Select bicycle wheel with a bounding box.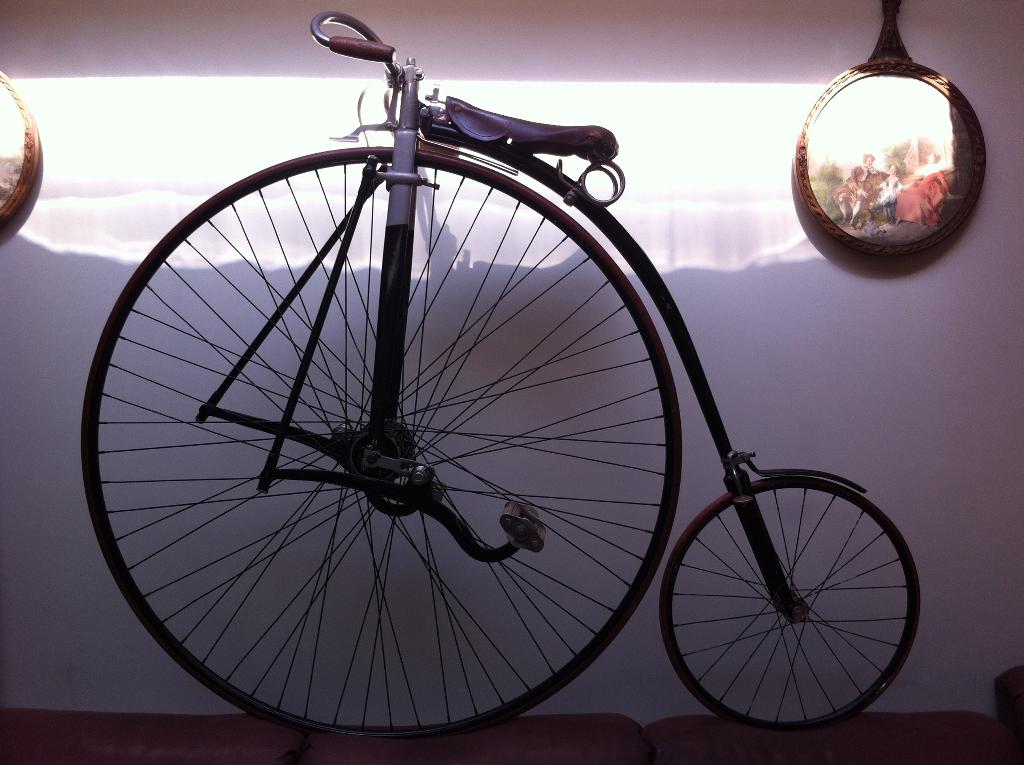
<bbox>80, 144, 682, 743</bbox>.
